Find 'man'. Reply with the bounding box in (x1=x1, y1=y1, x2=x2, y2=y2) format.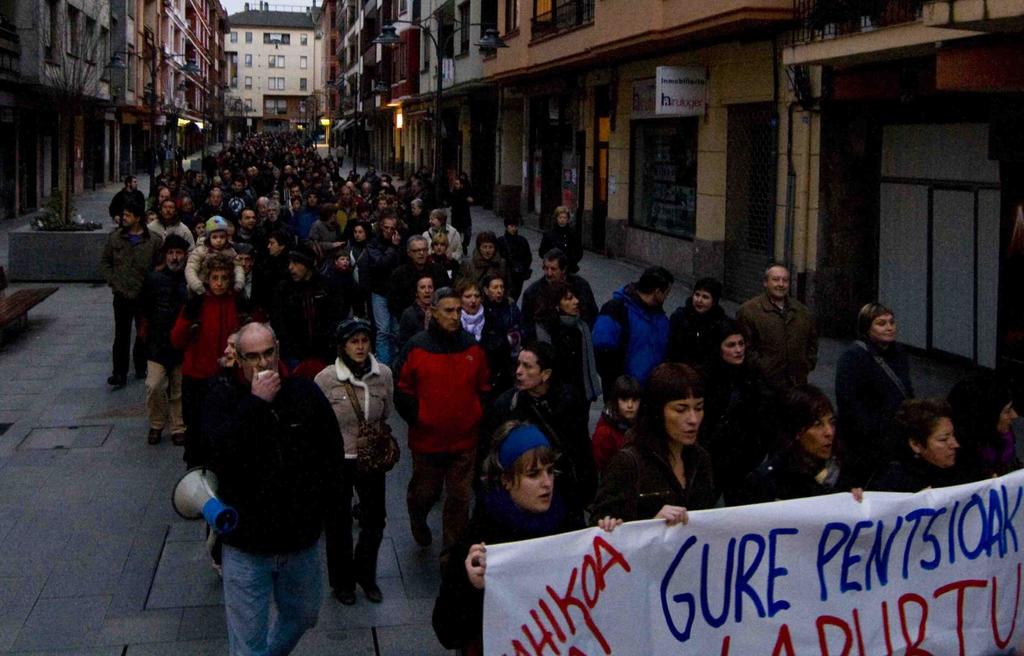
(x1=179, y1=324, x2=374, y2=651).
